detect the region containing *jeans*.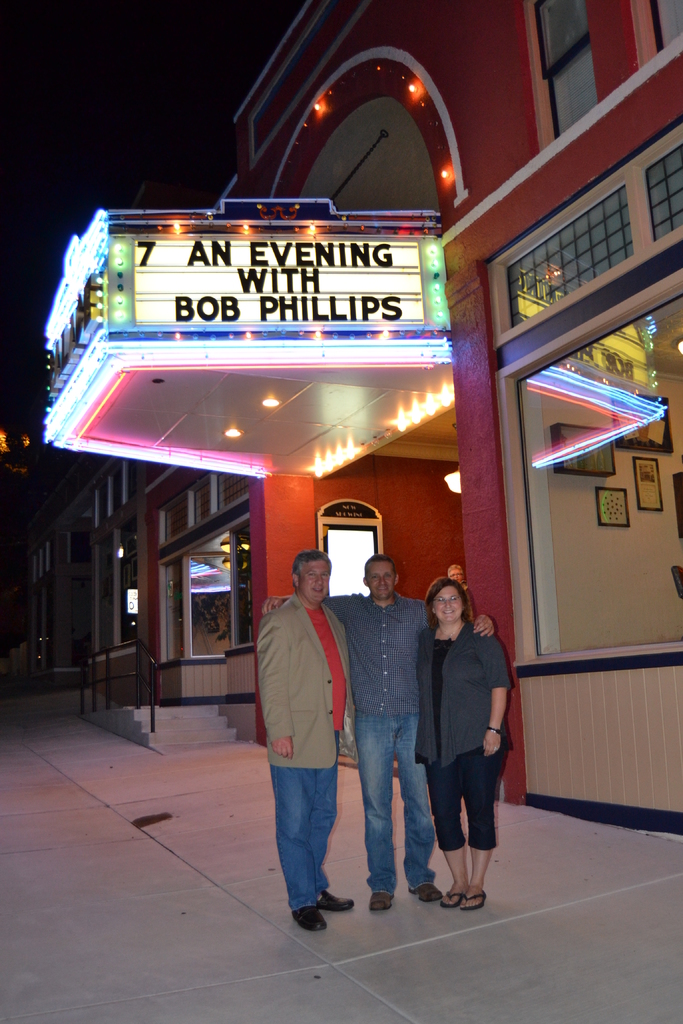
277, 763, 347, 918.
